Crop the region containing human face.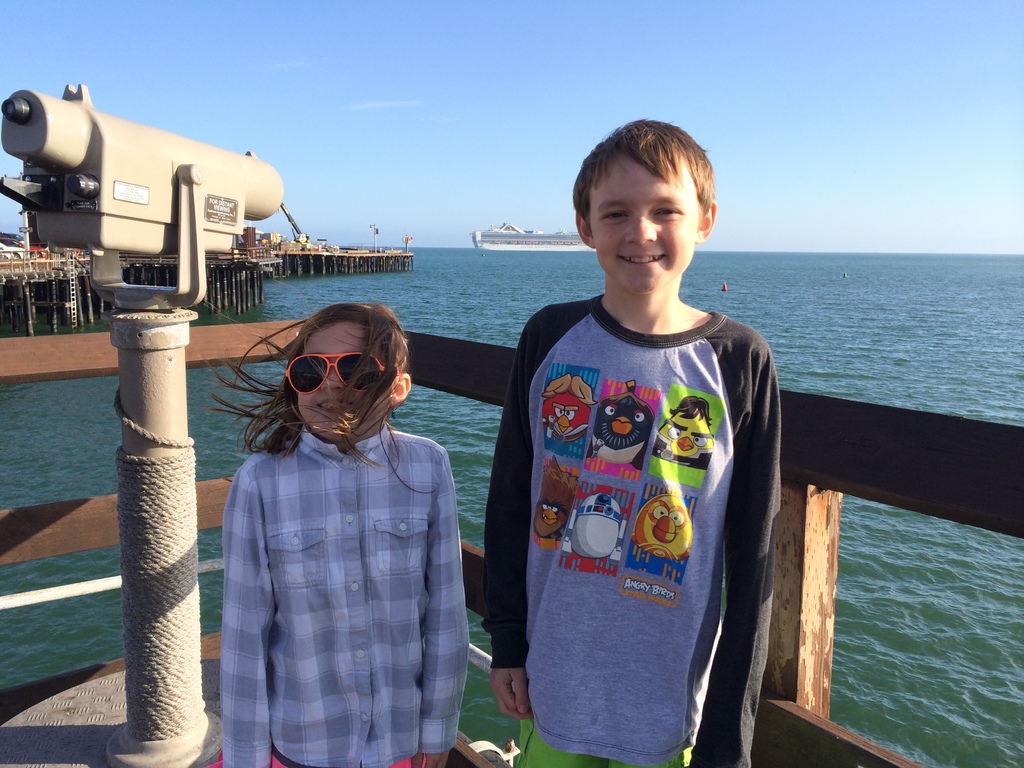
Crop region: rect(580, 150, 710, 291).
